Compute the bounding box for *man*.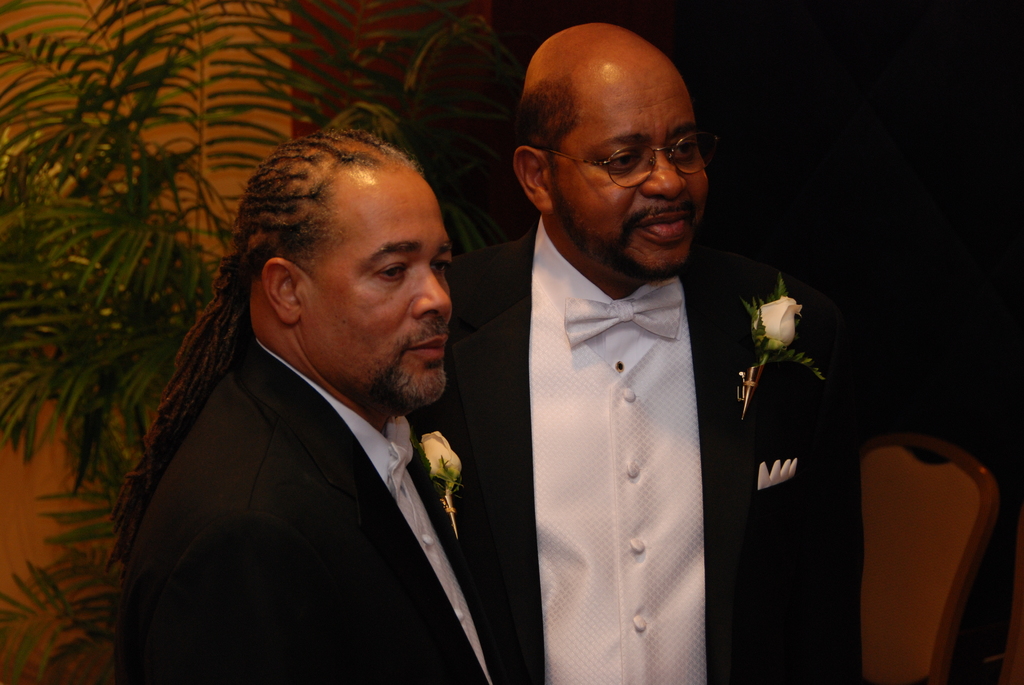
376, 18, 968, 684.
